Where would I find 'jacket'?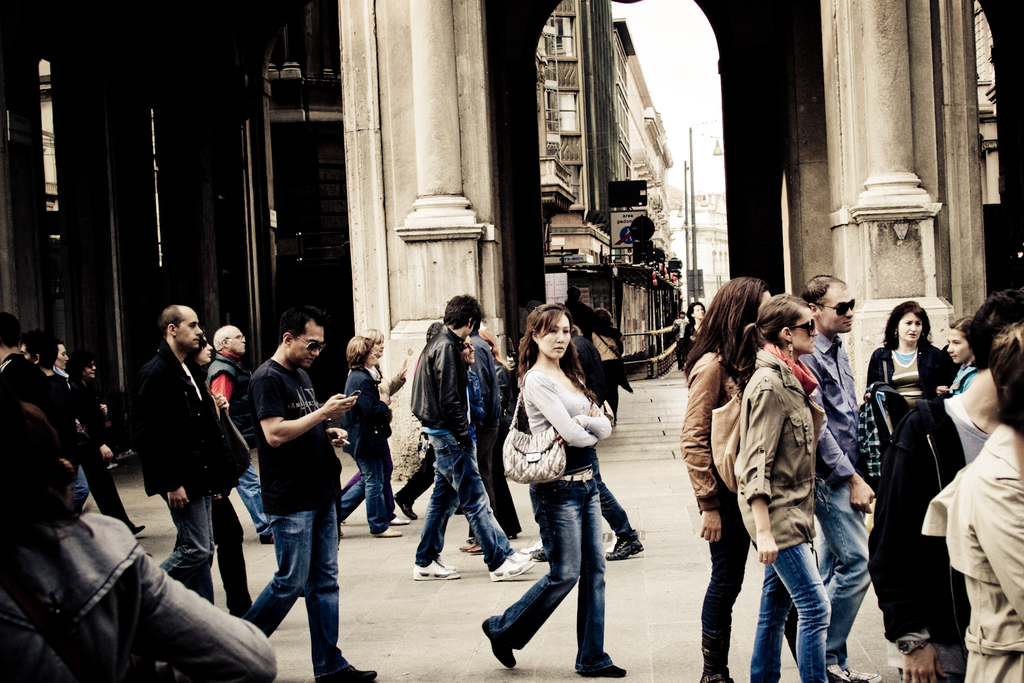
At detection(867, 394, 972, 647).
